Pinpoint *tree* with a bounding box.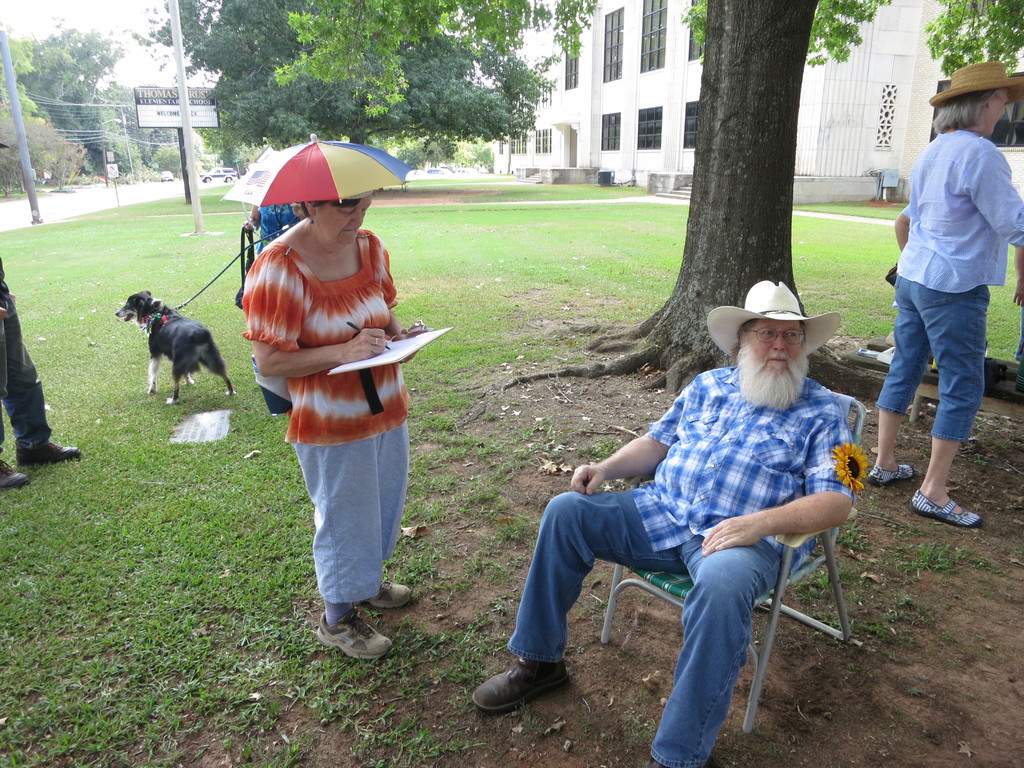
BBox(0, 31, 35, 115).
